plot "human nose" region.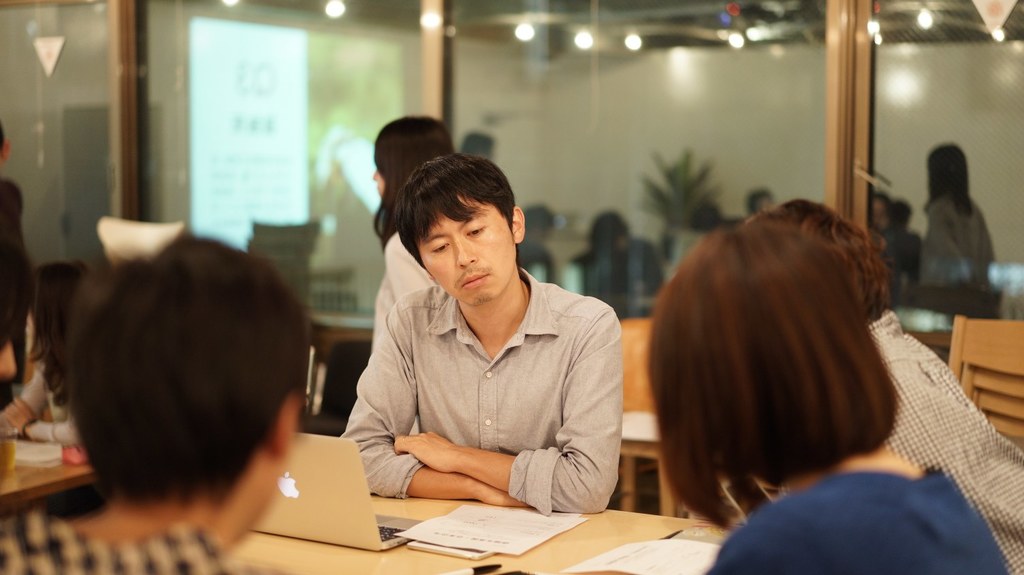
Plotted at bbox(456, 236, 477, 267).
